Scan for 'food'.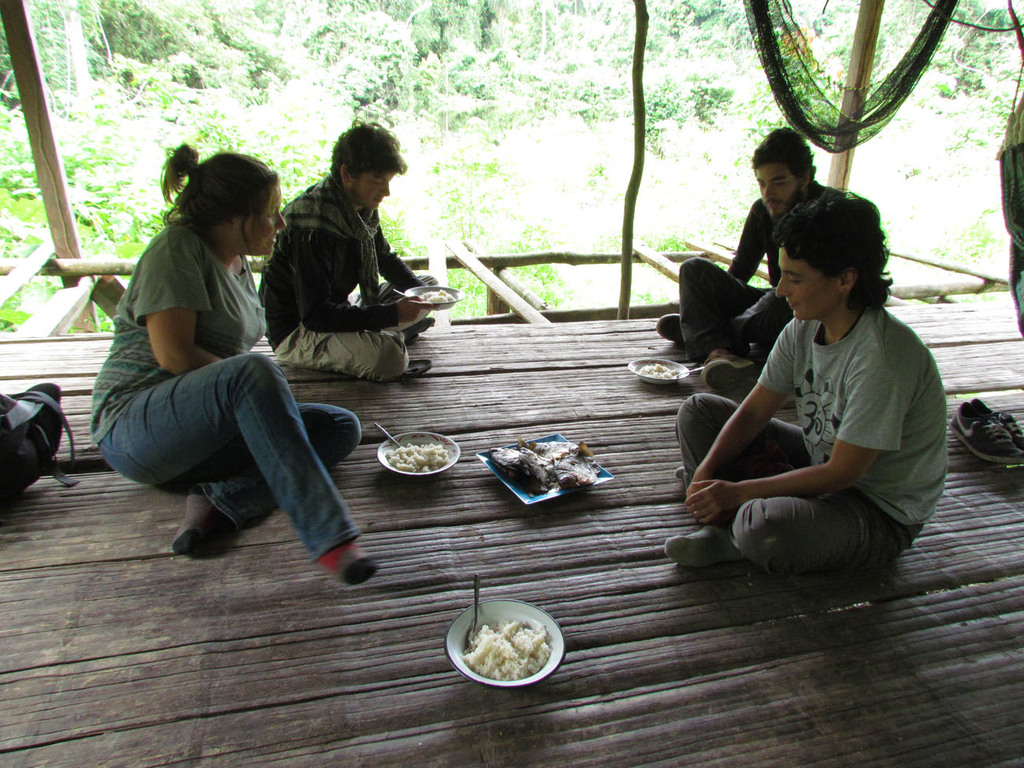
Scan result: {"left": 386, "top": 444, "right": 449, "bottom": 473}.
